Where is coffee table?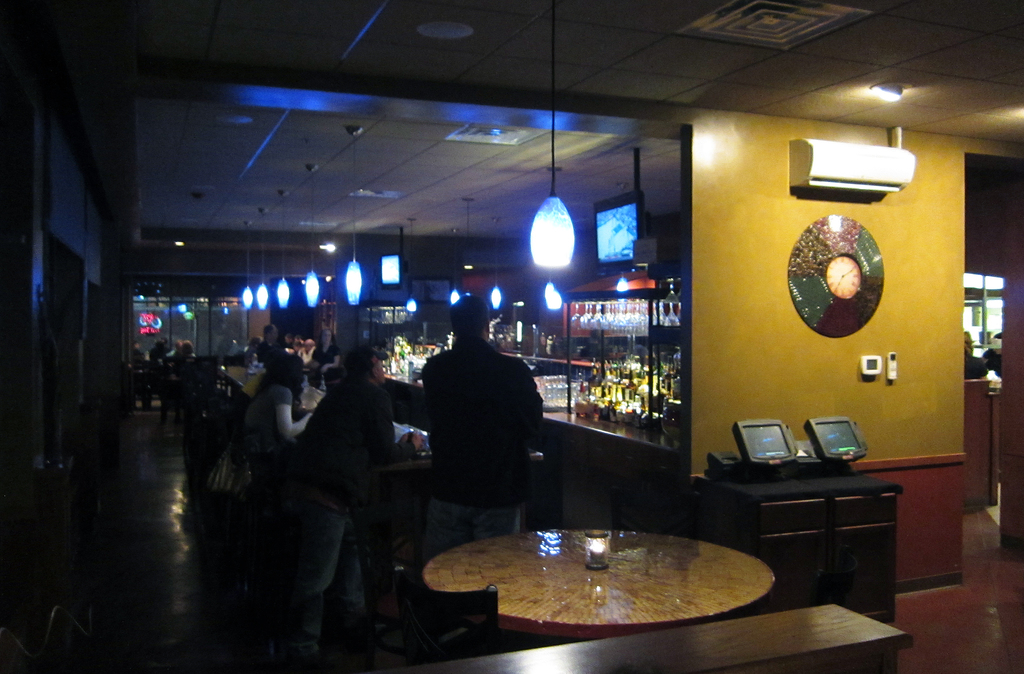
locate(391, 523, 761, 673).
